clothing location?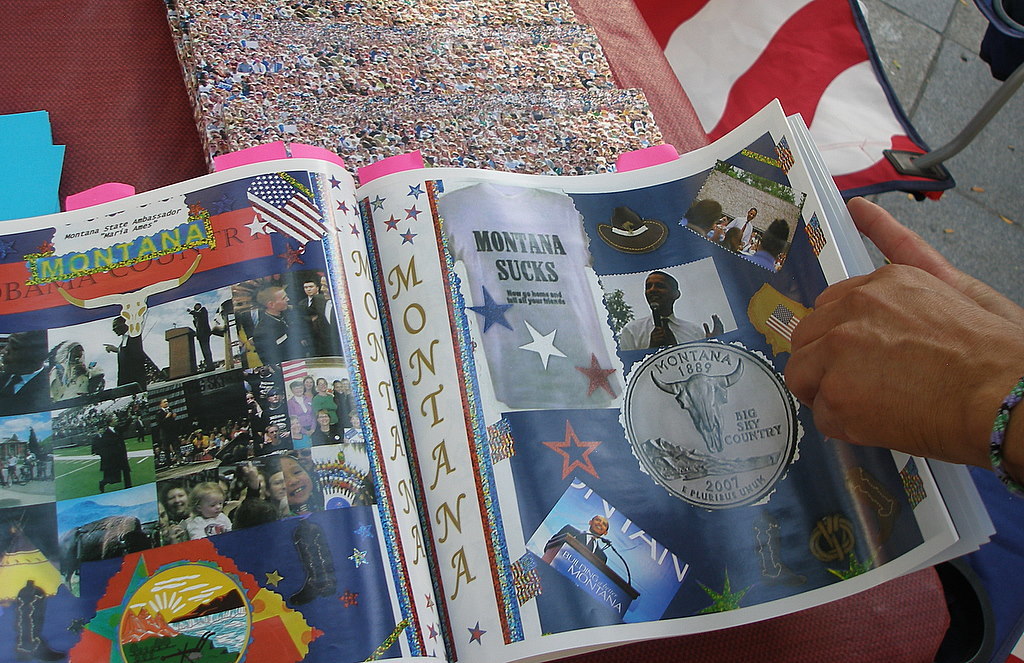
box=[610, 300, 696, 359]
